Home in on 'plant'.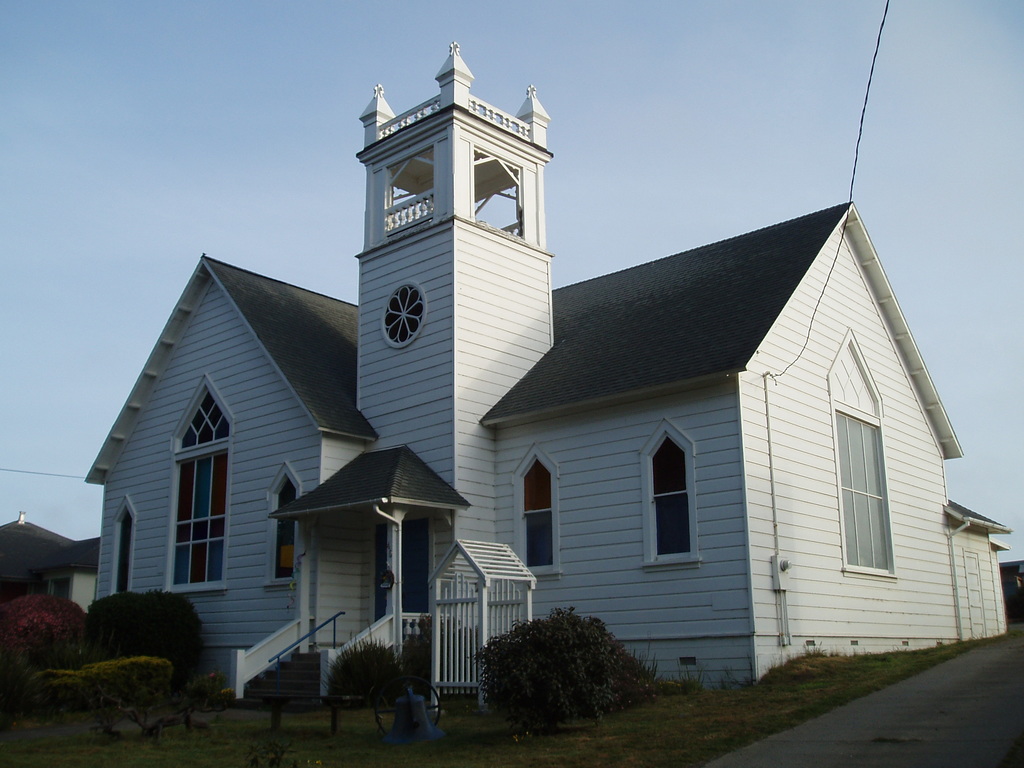
Homed in at l=323, t=618, r=428, b=707.
